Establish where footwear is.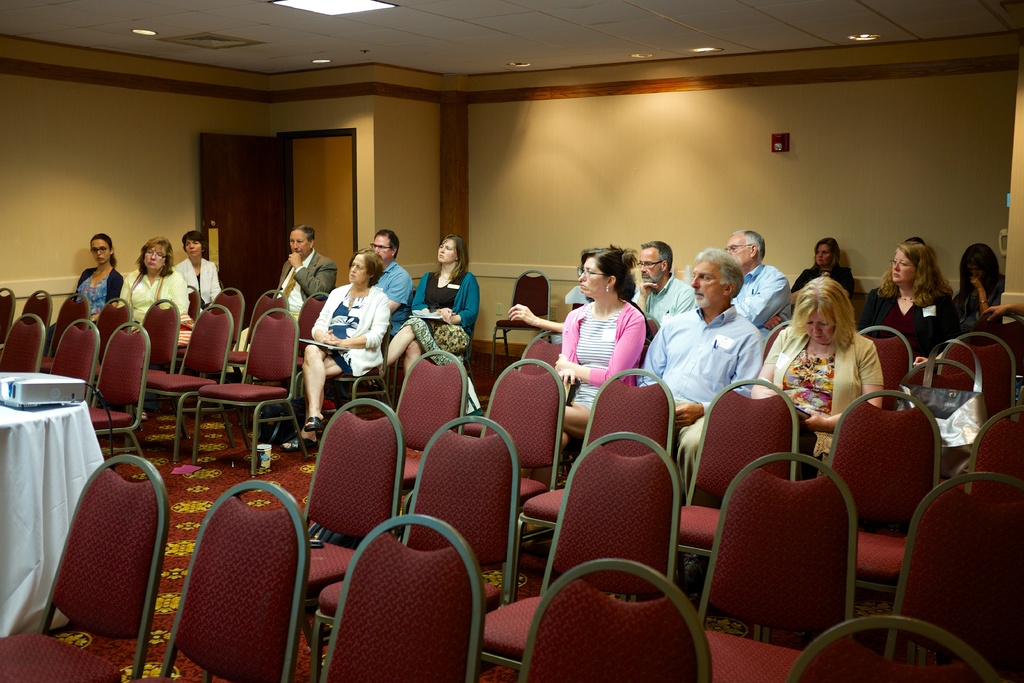
Established at {"x1": 306, "y1": 415, "x2": 327, "y2": 433}.
